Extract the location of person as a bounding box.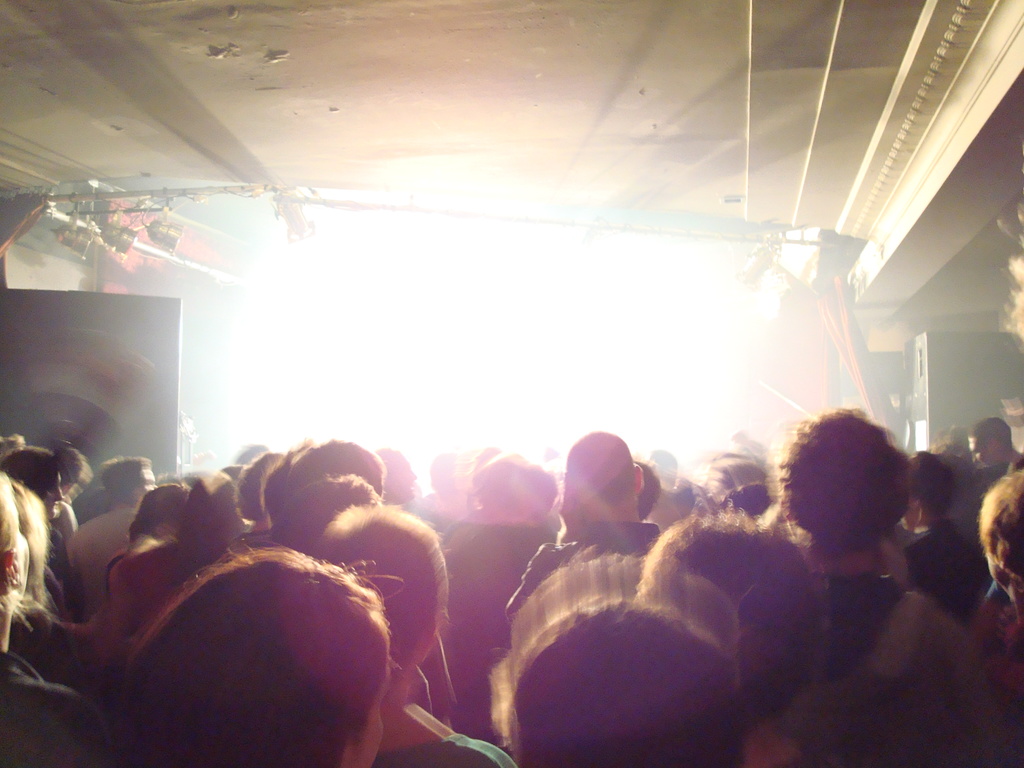
crop(972, 470, 1023, 679).
